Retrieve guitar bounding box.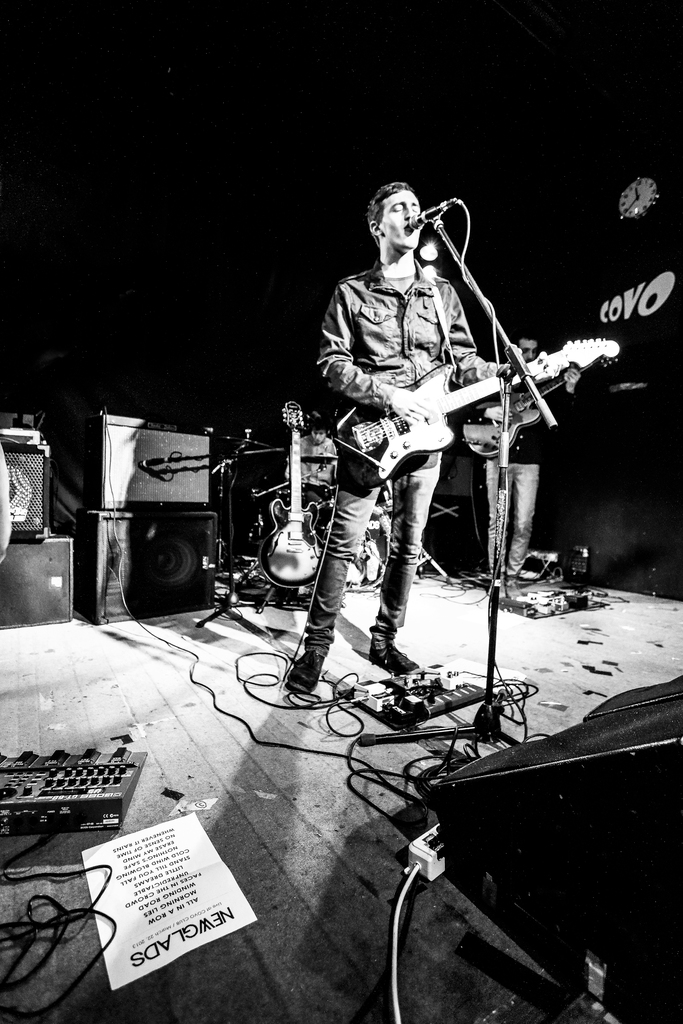
Bounding box: (258, 405, 327, 582).
